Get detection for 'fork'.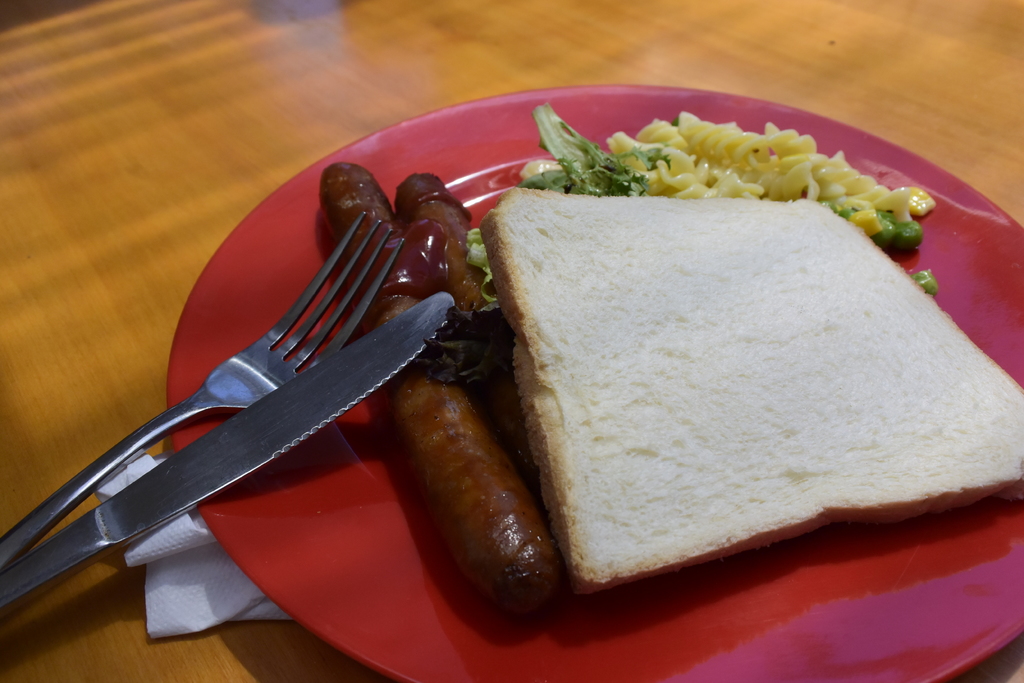
Detection: select_region(0, 212, 408, 578).
